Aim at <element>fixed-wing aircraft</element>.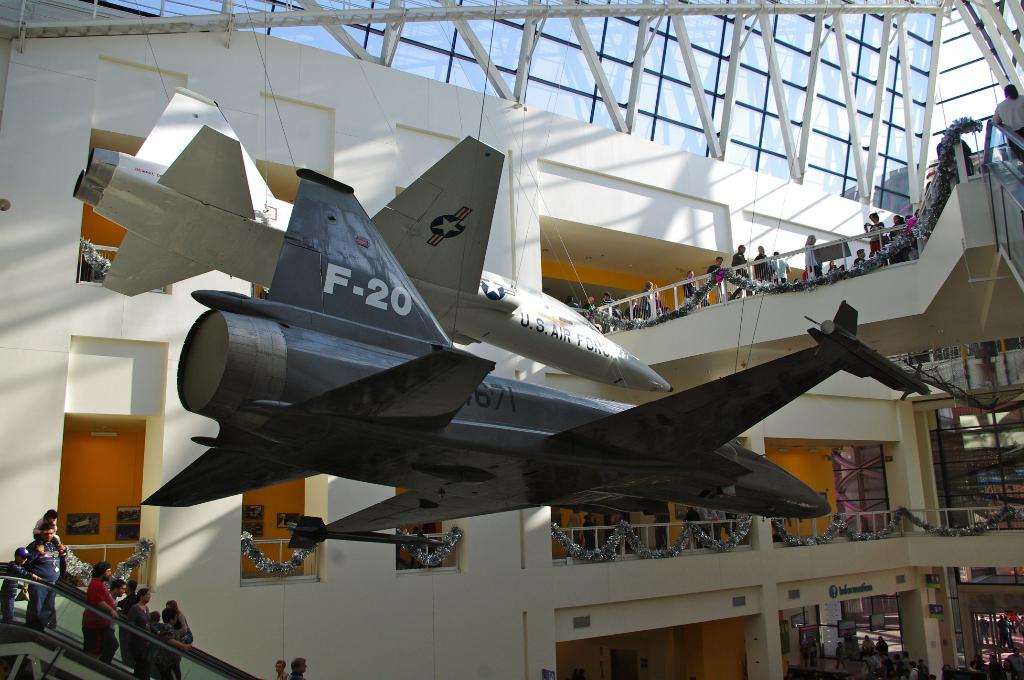
Aimed at x1=130 y1=156 x2=960 y2=565.
